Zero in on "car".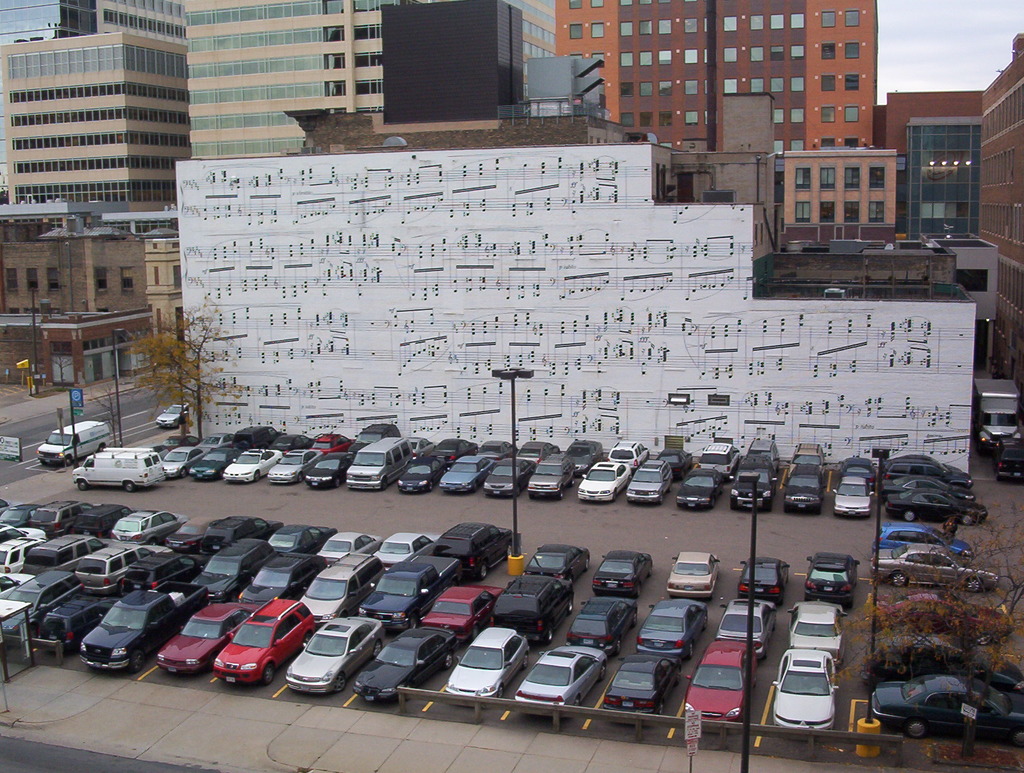
Zeroed in: bbox(354, 629, 459, 707).
